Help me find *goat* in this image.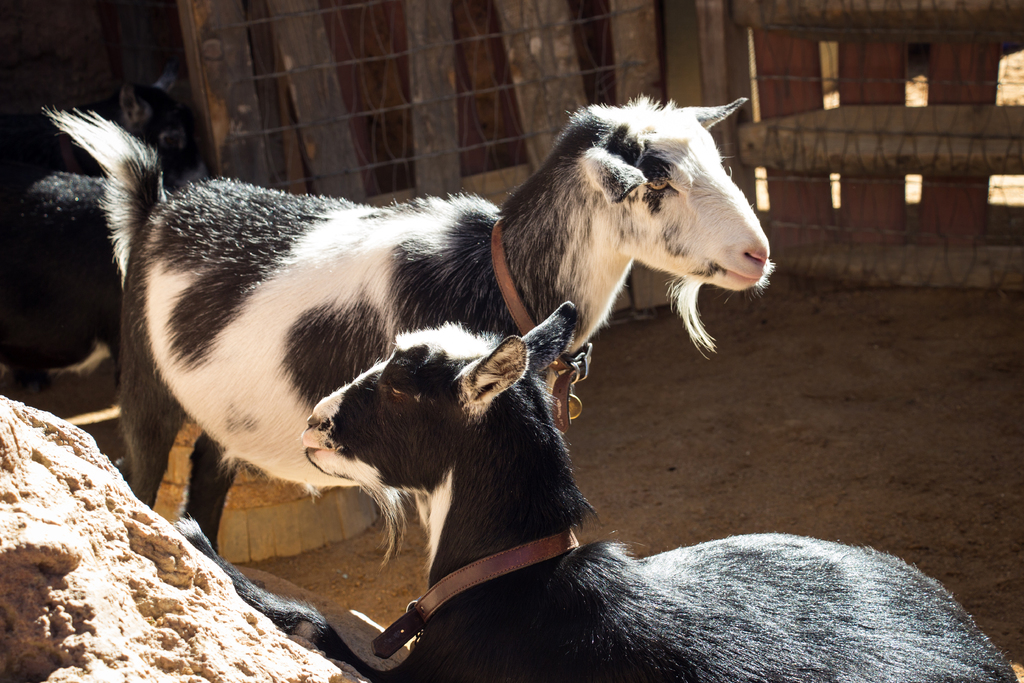
Found it: crop(46, 96, 780, 545).
